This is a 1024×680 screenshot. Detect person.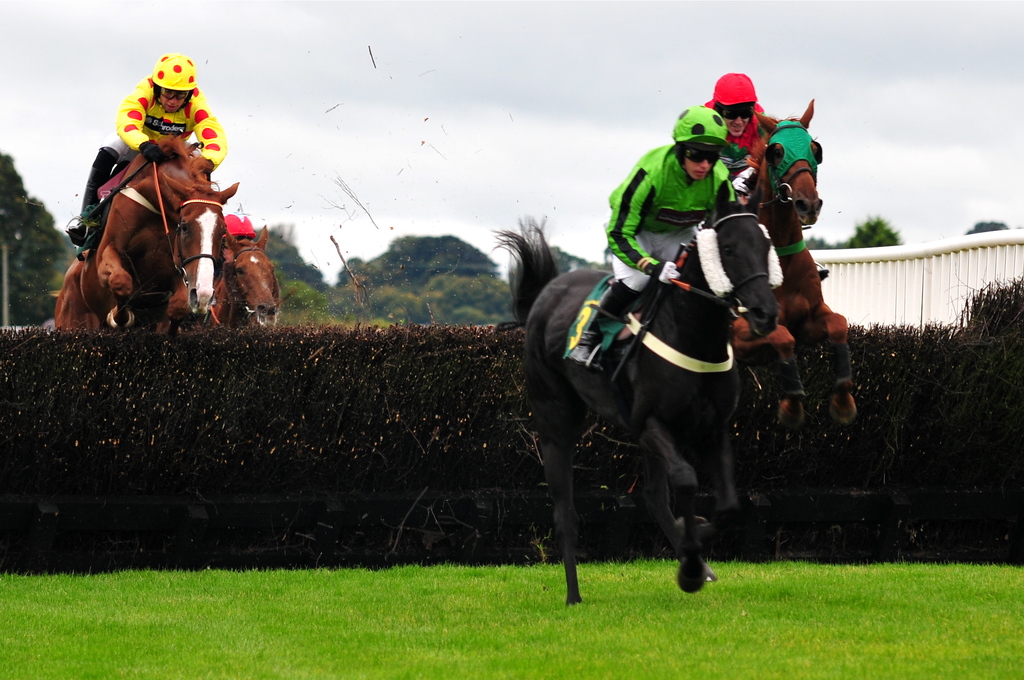
select_region(703, 67, 776, 176).
